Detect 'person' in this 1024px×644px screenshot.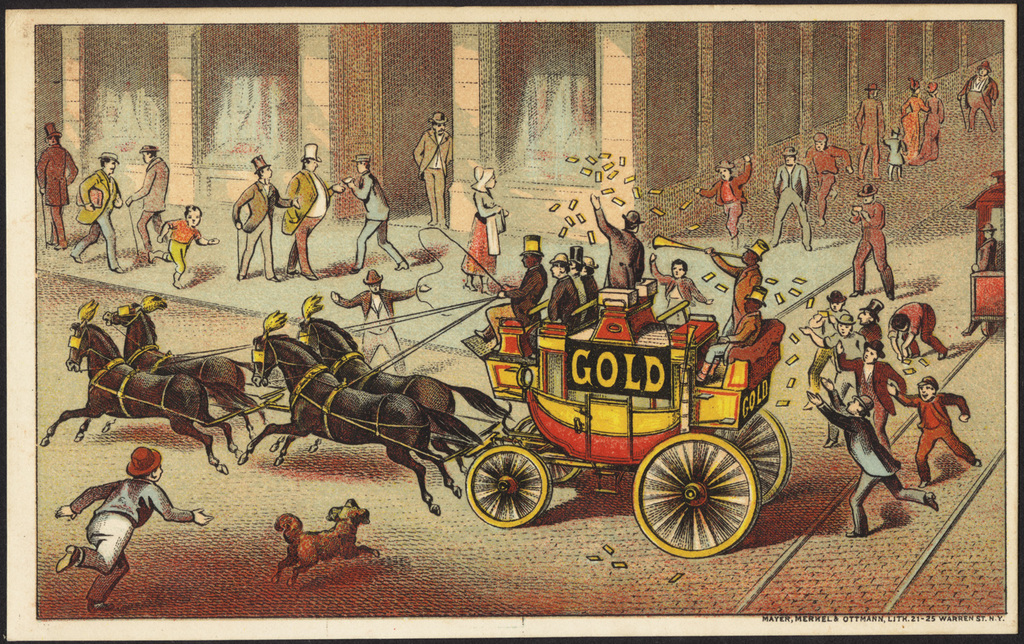
Detection: pyautogui.locateOnScreen(696, 293, 760, 380).
